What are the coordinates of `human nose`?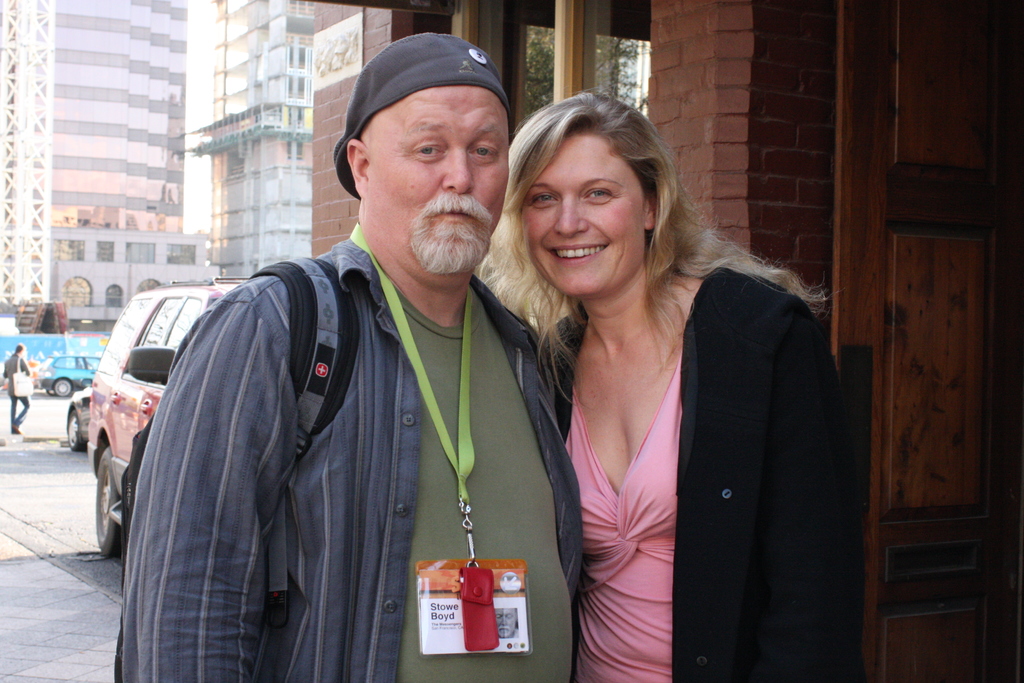
(x1=552, y1=197, x2=588, y2=236).
